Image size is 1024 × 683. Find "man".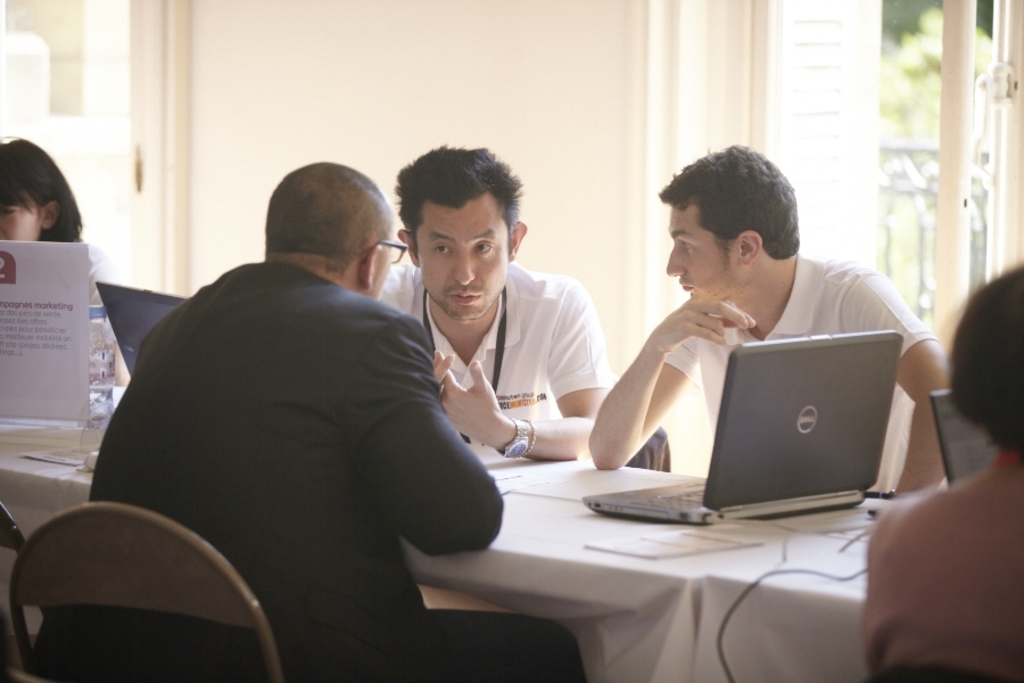
crop(370, 138, 619, 467).
